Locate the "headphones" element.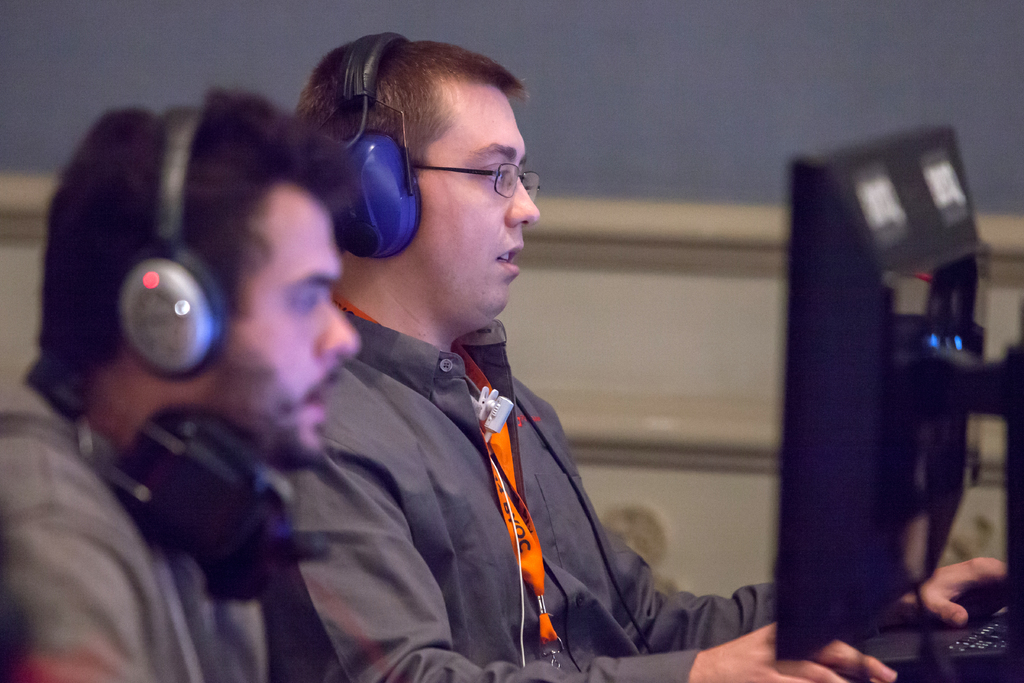
Element bbox: box=[332, 28, 427, 258].
